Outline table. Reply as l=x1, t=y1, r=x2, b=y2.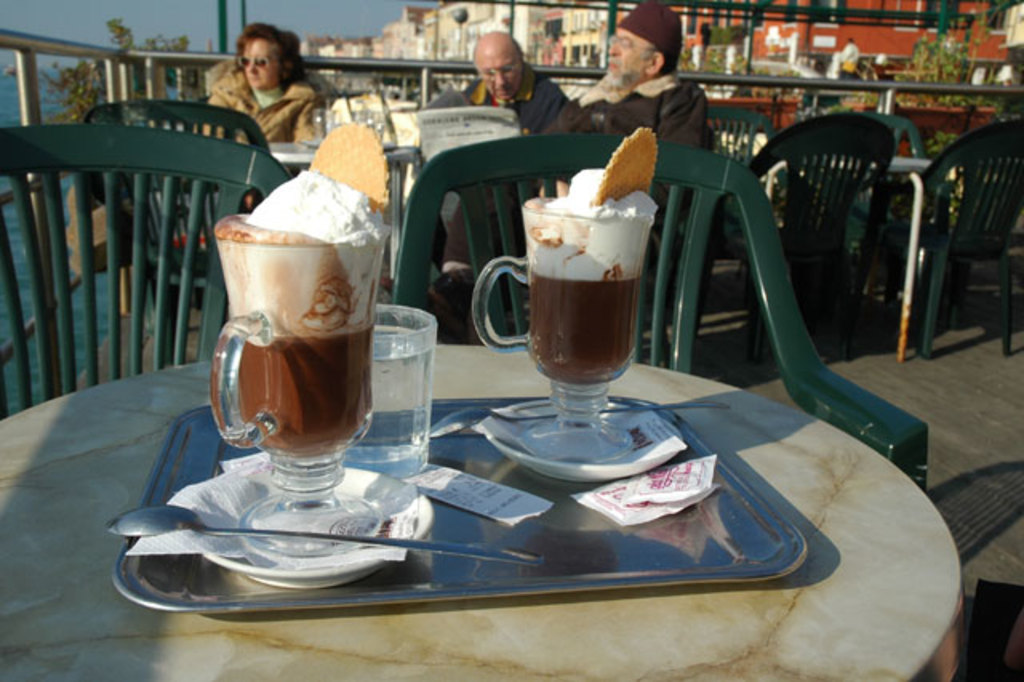
l=72, t=375, r=917, b=626.
